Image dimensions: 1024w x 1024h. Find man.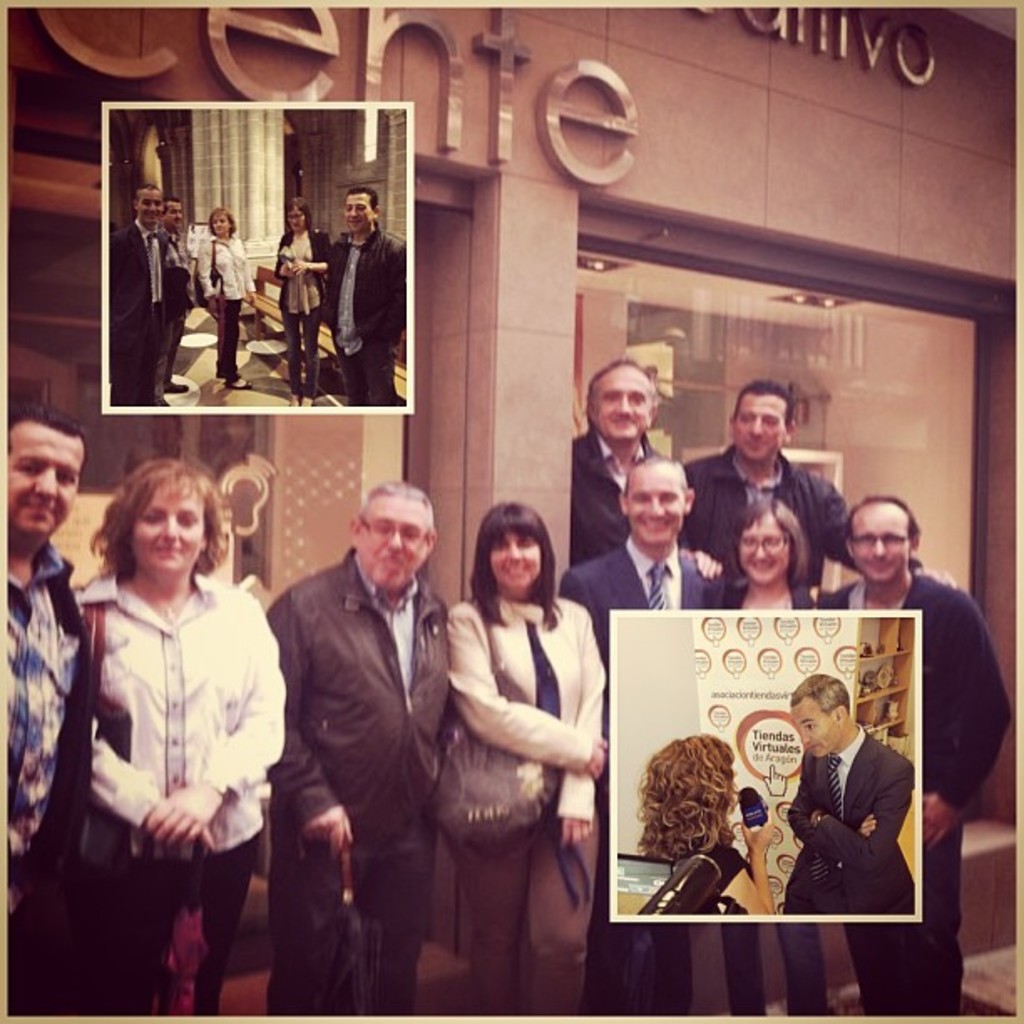
684/383/952/606.
